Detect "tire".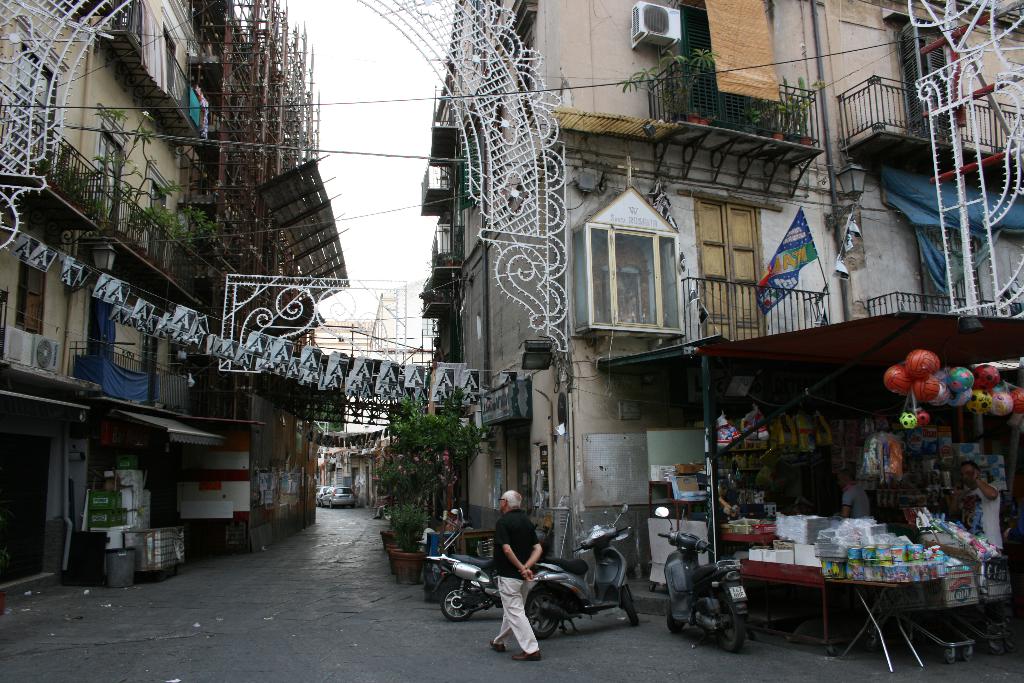
Detected at box=[866, 639, 877, 650].
